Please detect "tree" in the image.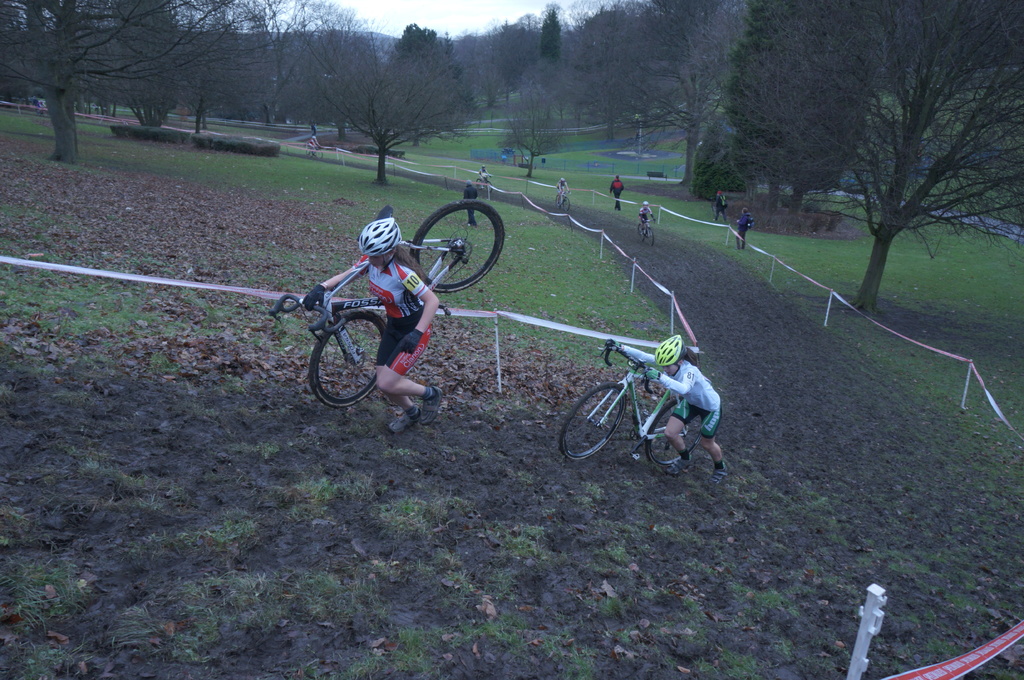
{"x1": 504, "y1": 10, "x2": 541, "y2": 87}.
